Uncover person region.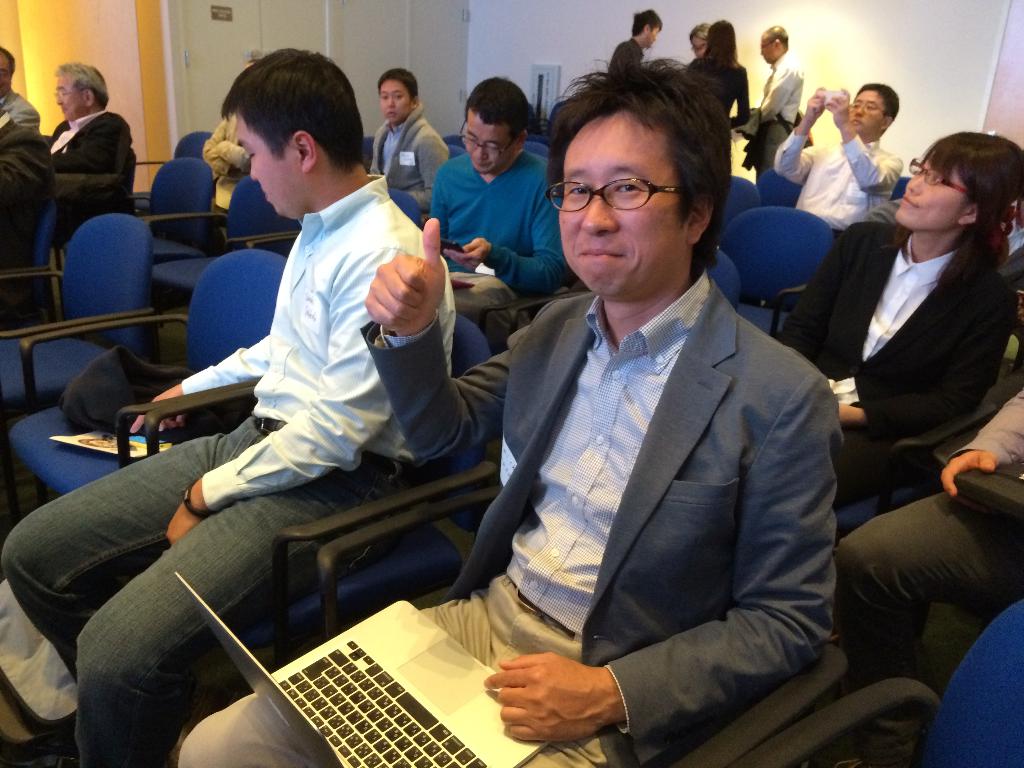
Uncovered: pyautogui.locateOnScreen(782, 126, 1023, 498).
